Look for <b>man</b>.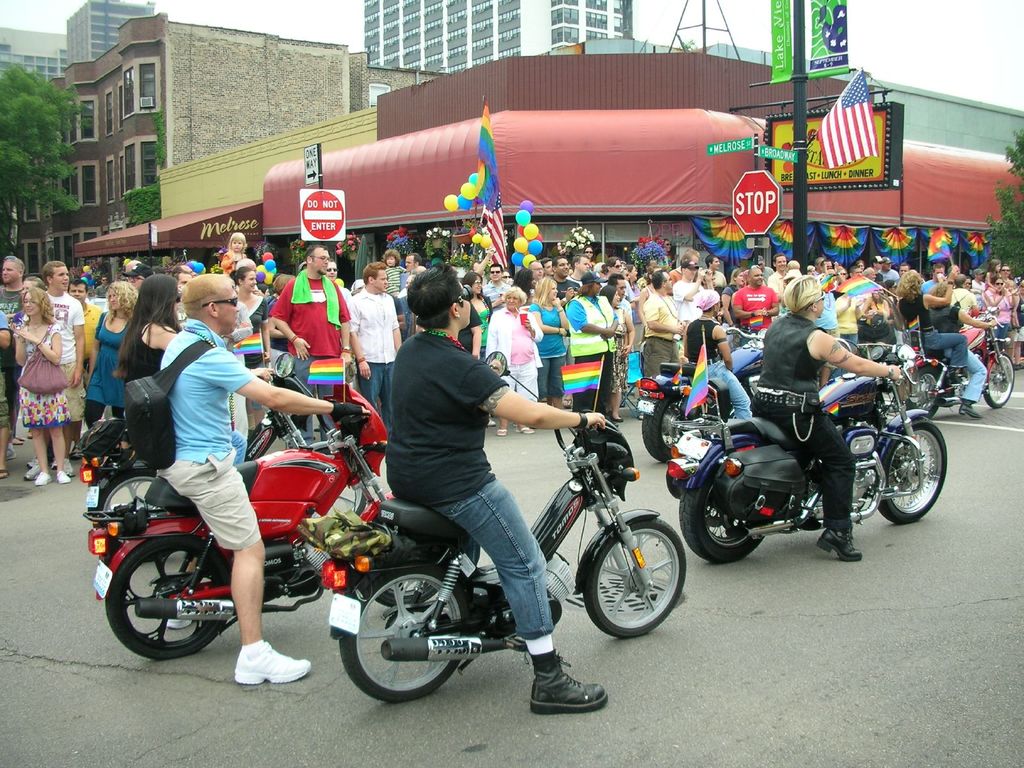
Found: 348,262,404,436.
